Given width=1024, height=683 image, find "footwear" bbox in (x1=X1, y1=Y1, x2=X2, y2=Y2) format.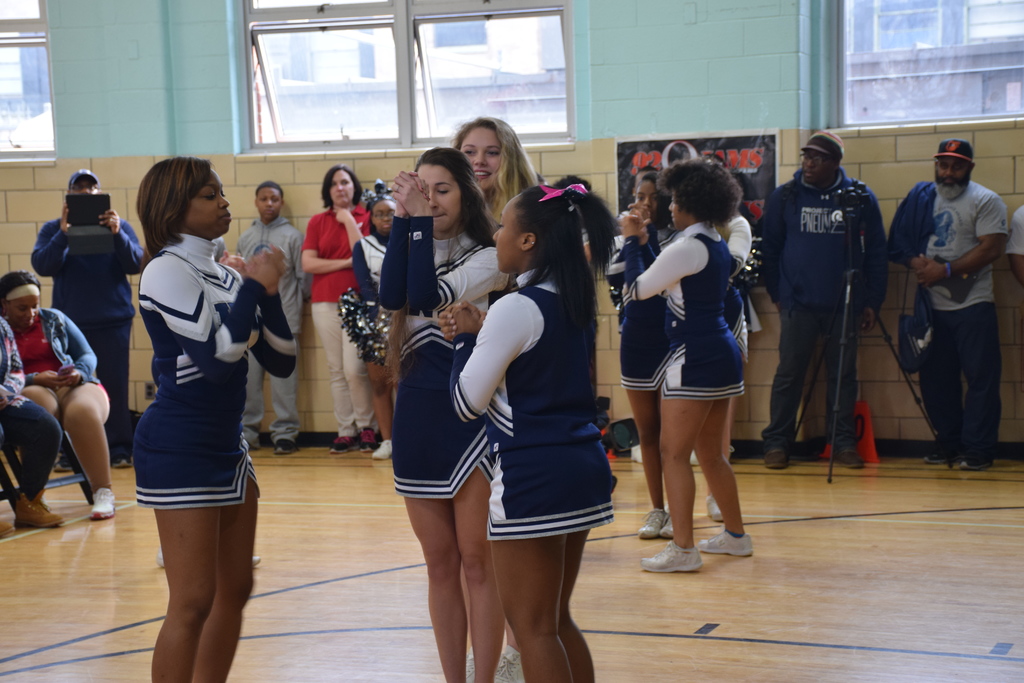
(x1=764, y1=447, x2=788, y2=470).
